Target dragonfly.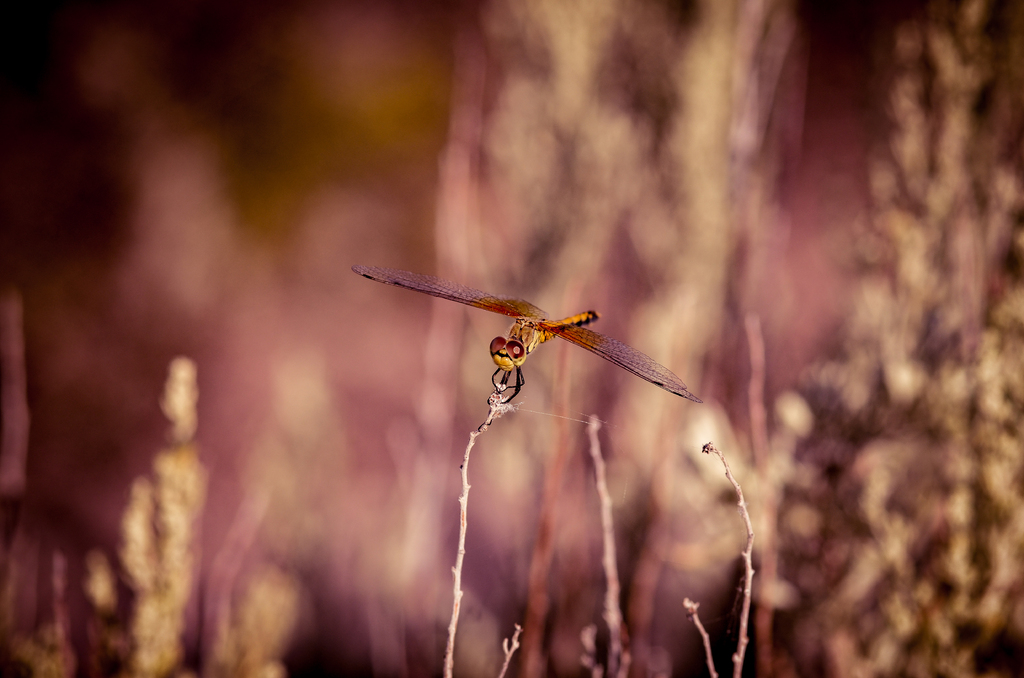
Target region: {"left": 352, "top": 269, "right": 701, "bottom": 404}.
